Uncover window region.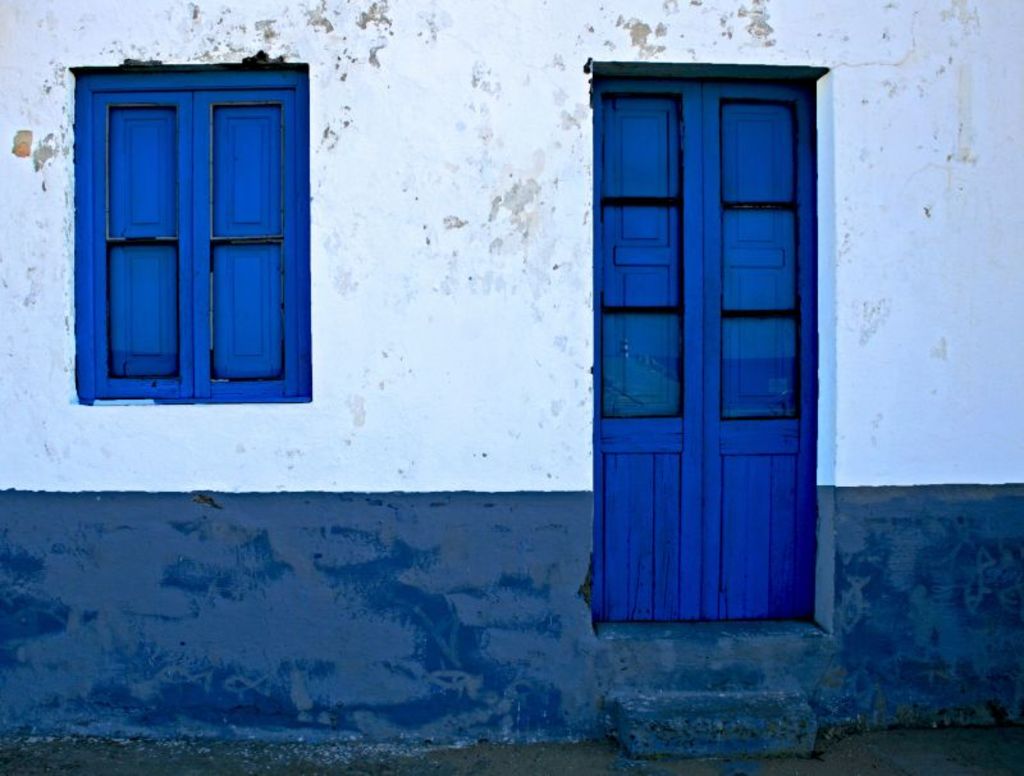
Uncovered: 78/63/307/398.
